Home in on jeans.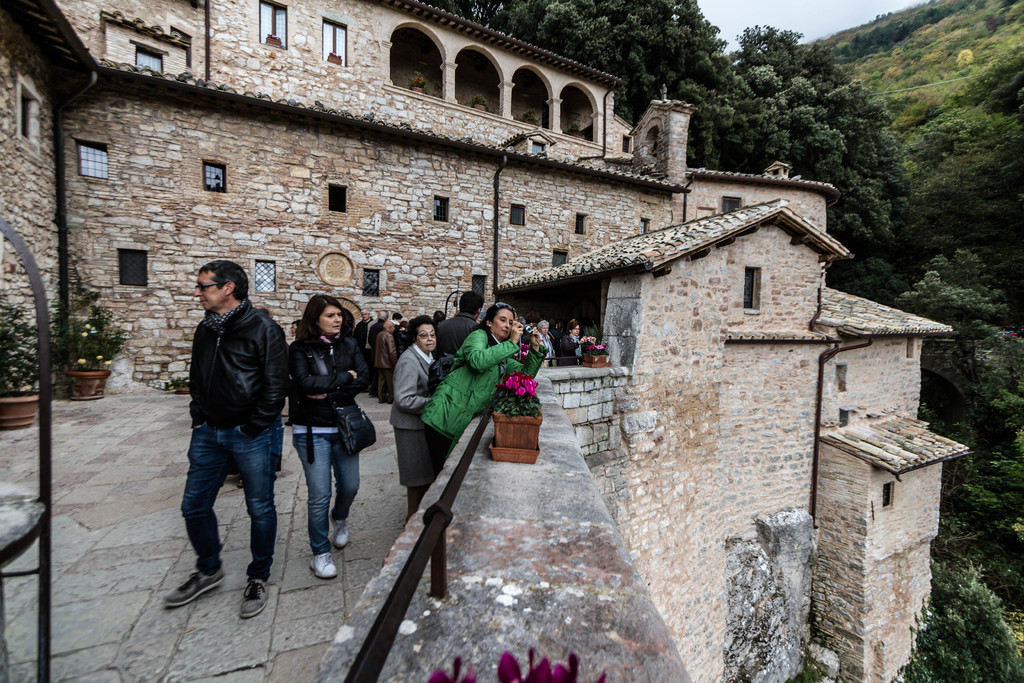
Homed in at [left=294, top=434, right=358, bottom=559].
